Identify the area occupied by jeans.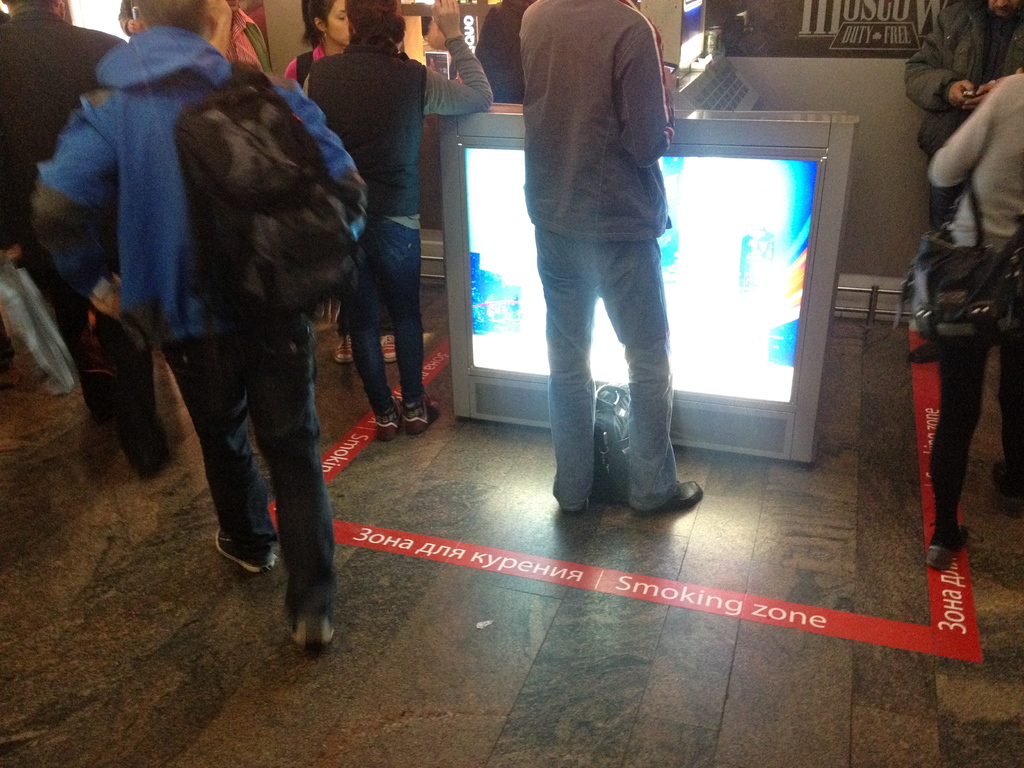
Area: 534:212:678:506.
